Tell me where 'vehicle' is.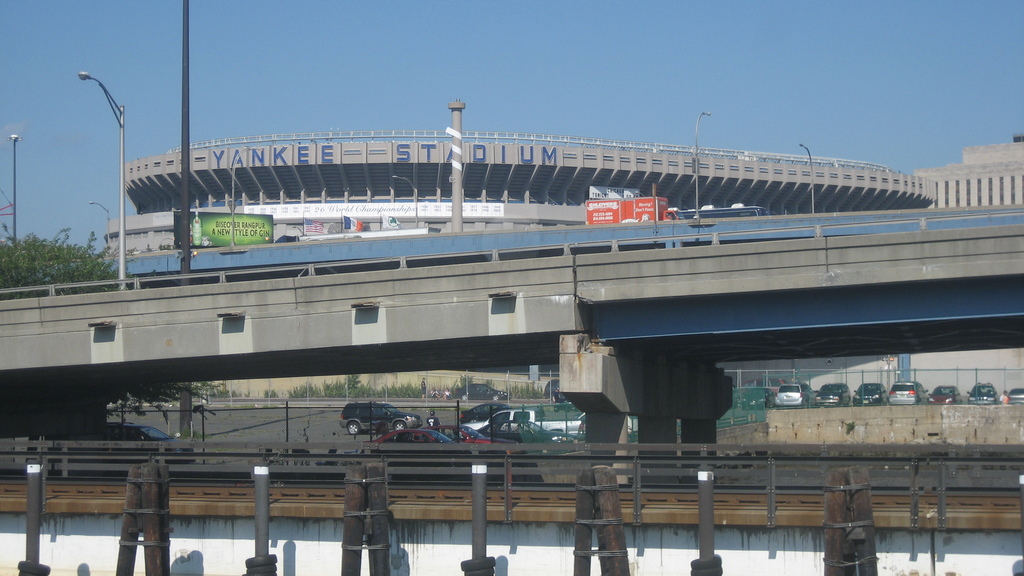
'vehicle' is at box(671, 204, 774, 215).
